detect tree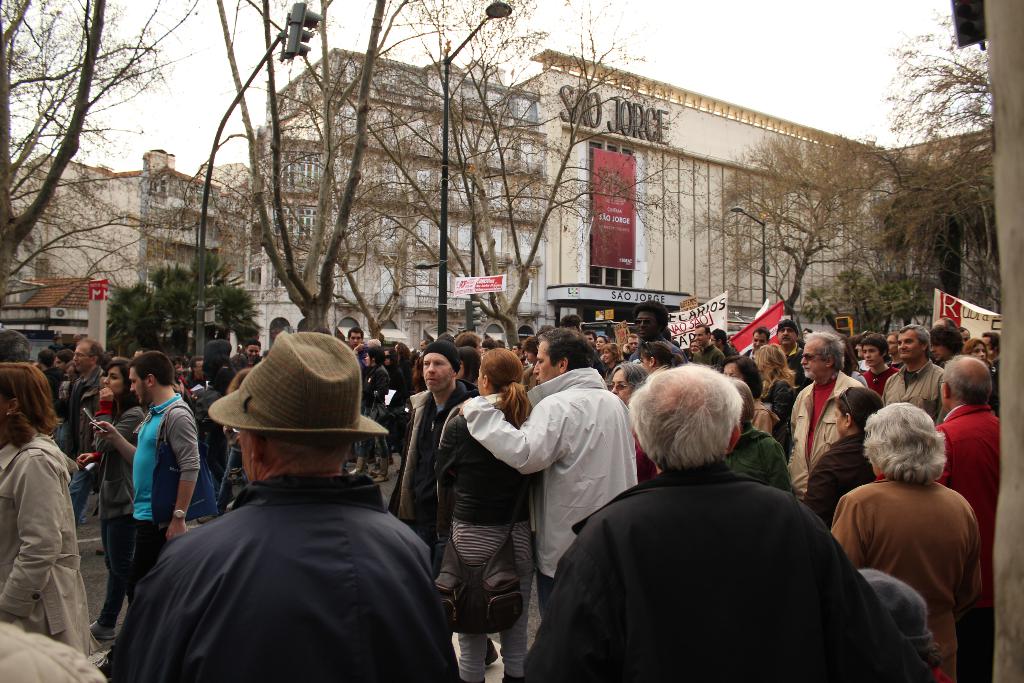
bbox(678, 129, 908, 327)
